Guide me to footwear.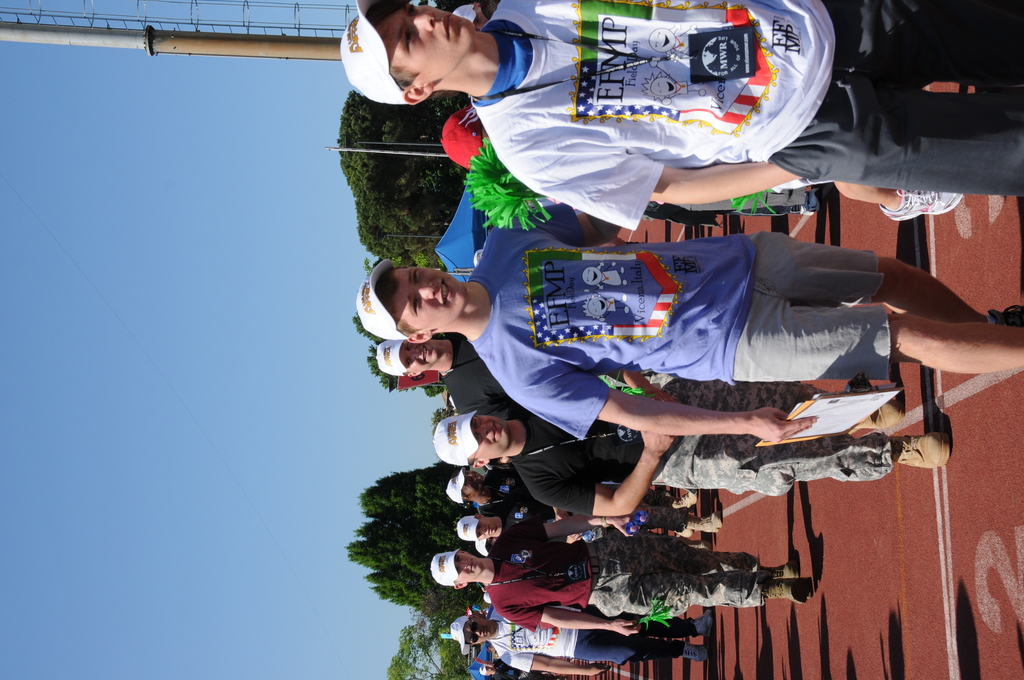
Guidance: (x1=877, y1=189, x2=962, y2=222).
